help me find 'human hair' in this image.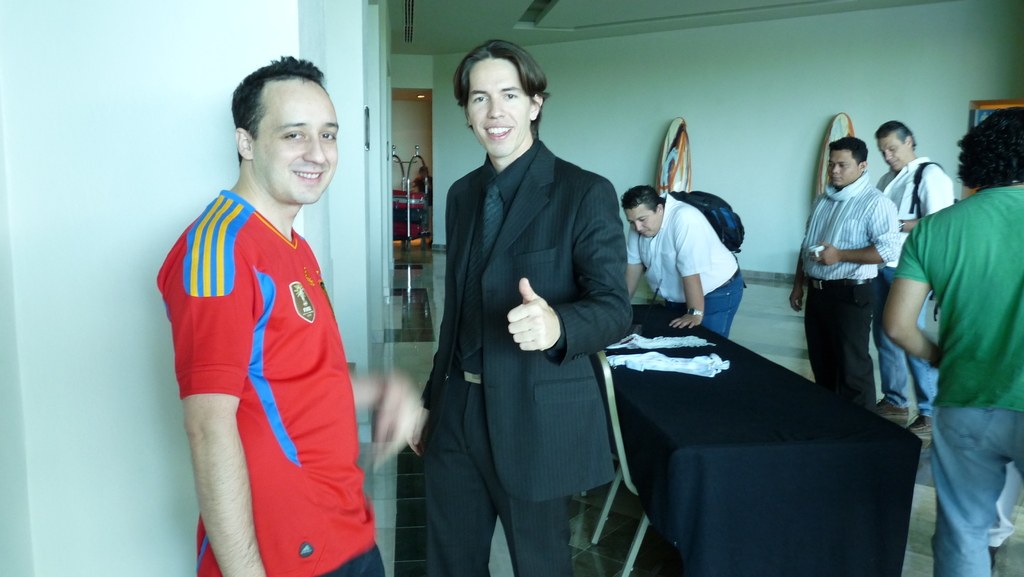
Found it: bbox(871, 119, 916, 147).
